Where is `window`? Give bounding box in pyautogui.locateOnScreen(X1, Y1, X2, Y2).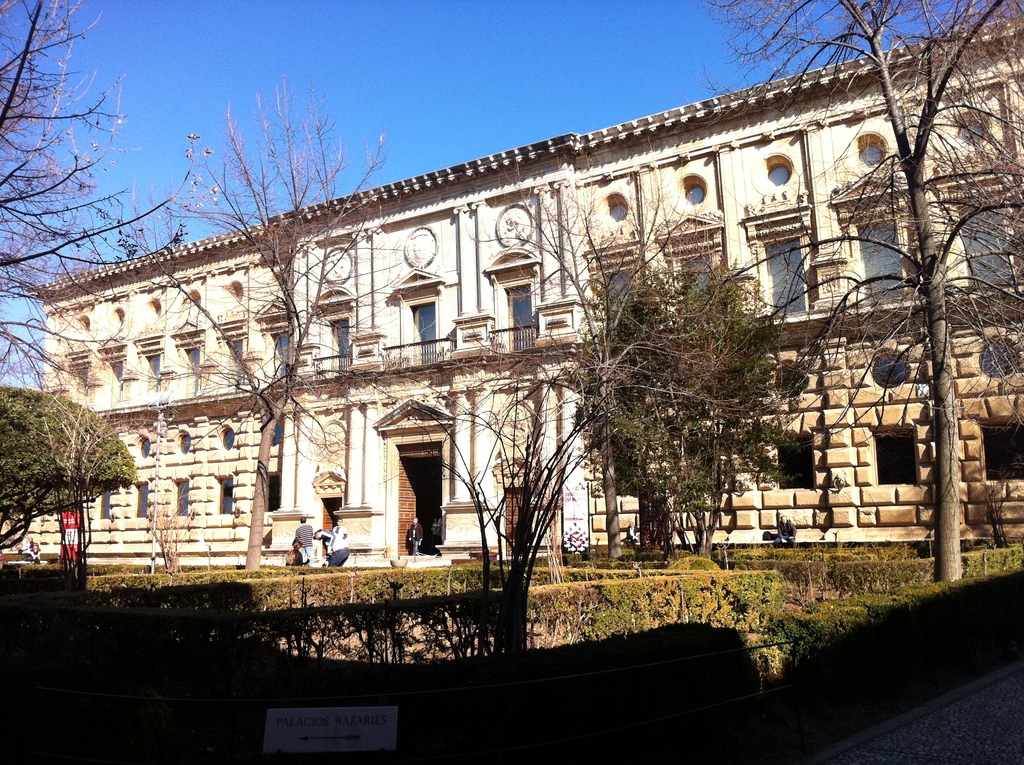
pyautogui.locateOnScreen(269, 473, 279, 511).
